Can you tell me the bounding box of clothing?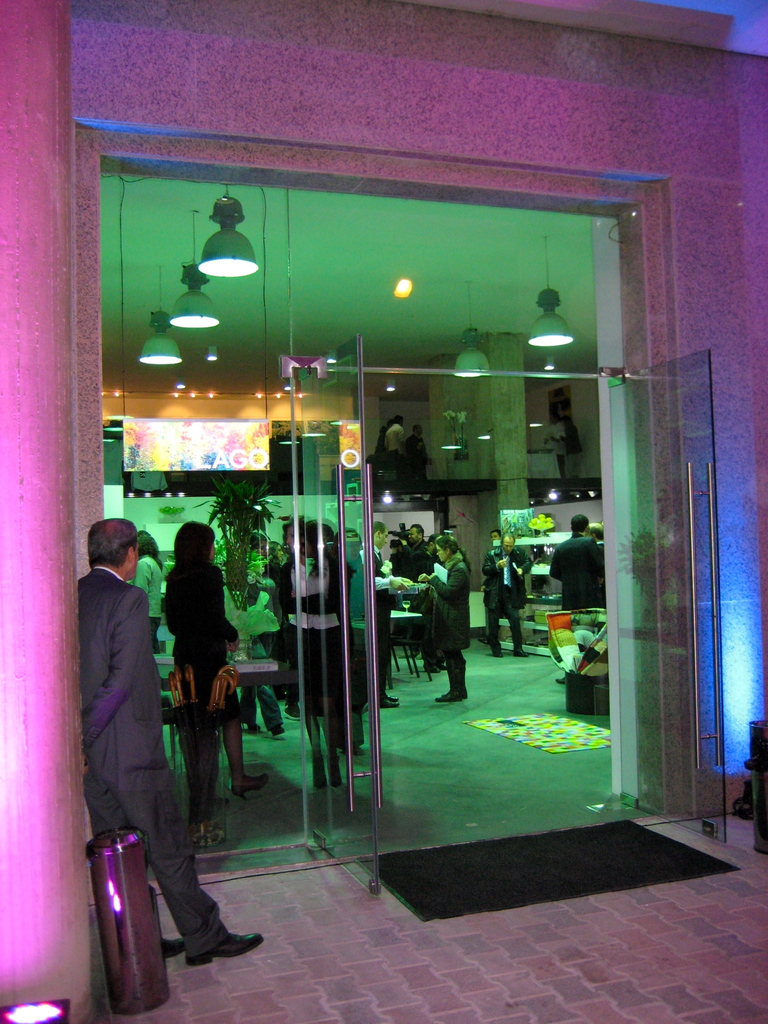
{"x1": 427, "y1": 556, "x2": 461, "y2": 645}.
